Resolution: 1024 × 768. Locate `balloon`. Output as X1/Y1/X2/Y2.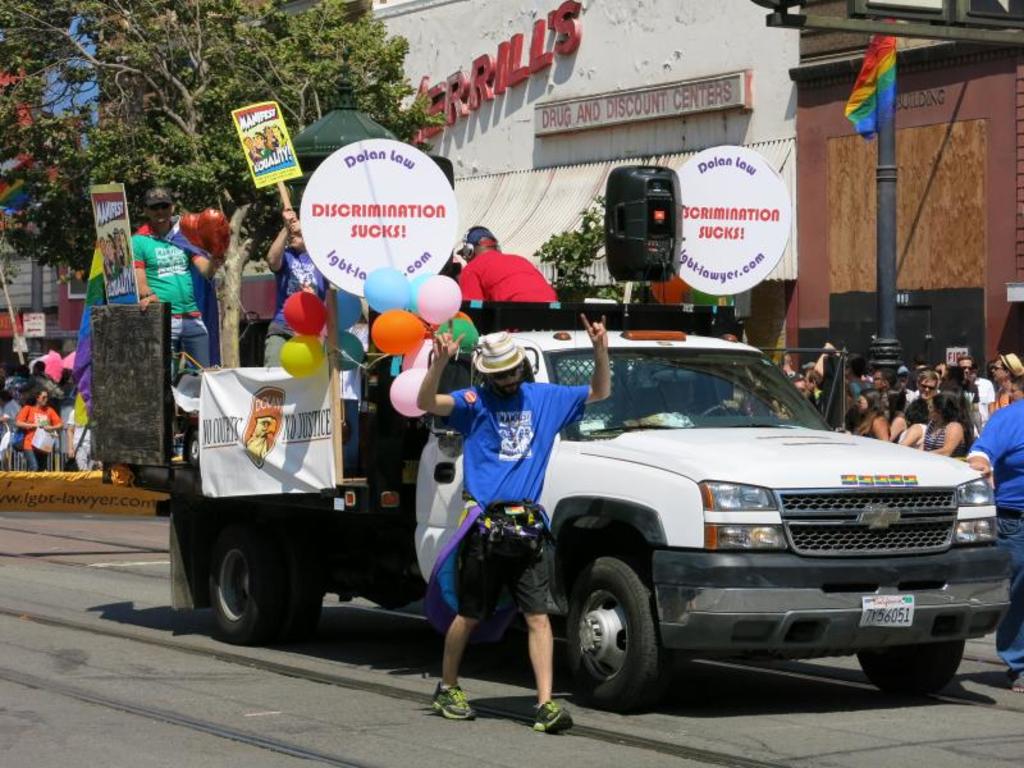
372/305/425/357.
